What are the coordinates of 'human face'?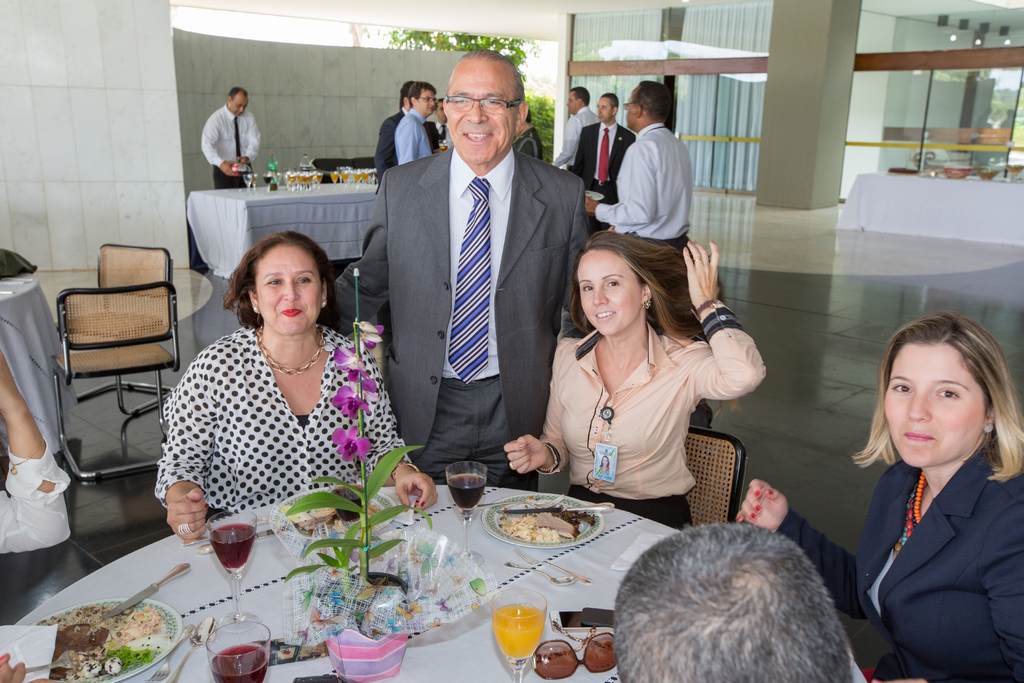
[x1=595, y1=97, x2=614, y2=122].
